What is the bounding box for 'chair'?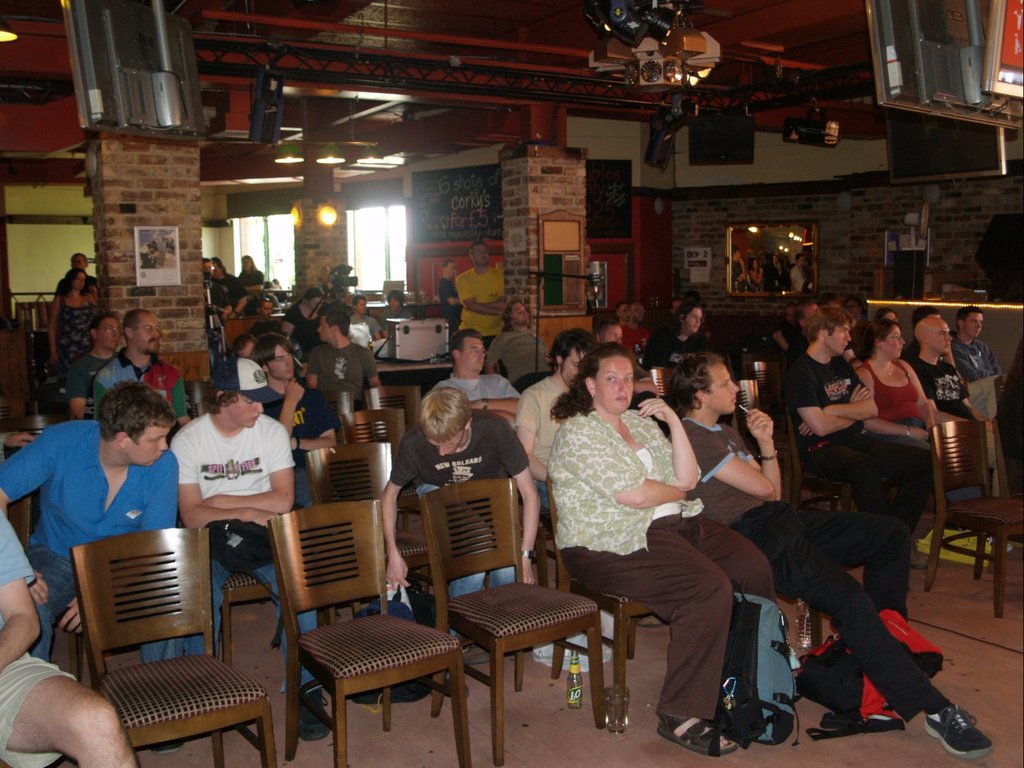
pyautogui.locateOnScreen(369, 383, 424, 426).
